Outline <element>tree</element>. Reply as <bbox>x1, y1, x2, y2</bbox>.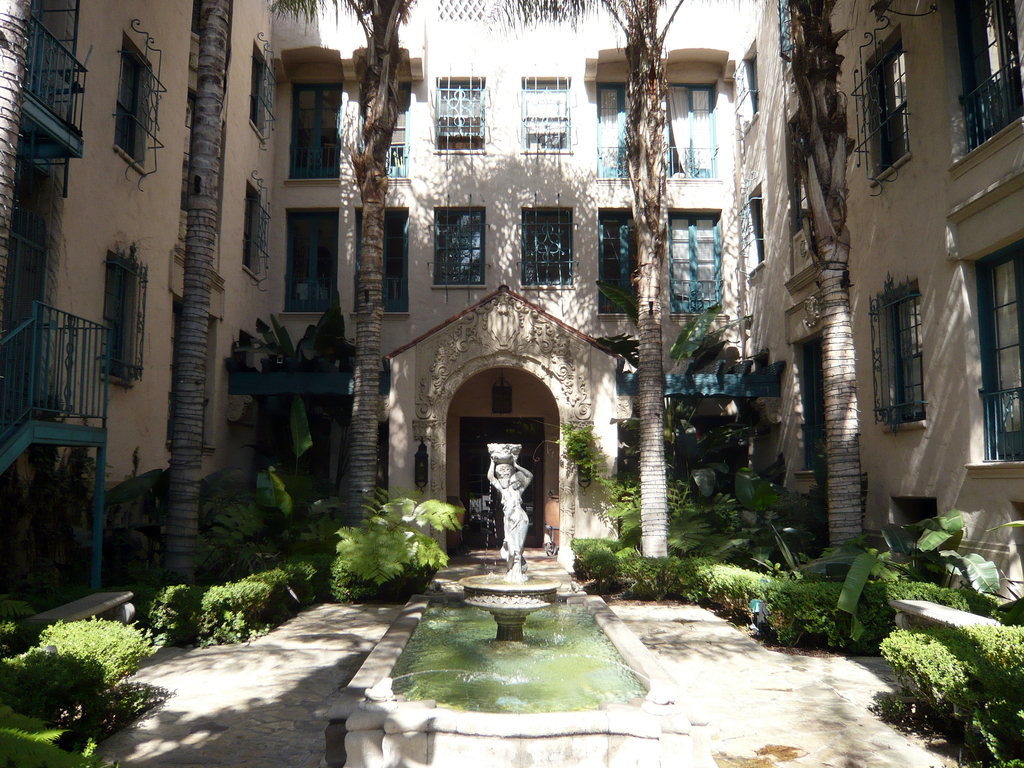
<bbox>159, 0, 232, 587</bbox>.
